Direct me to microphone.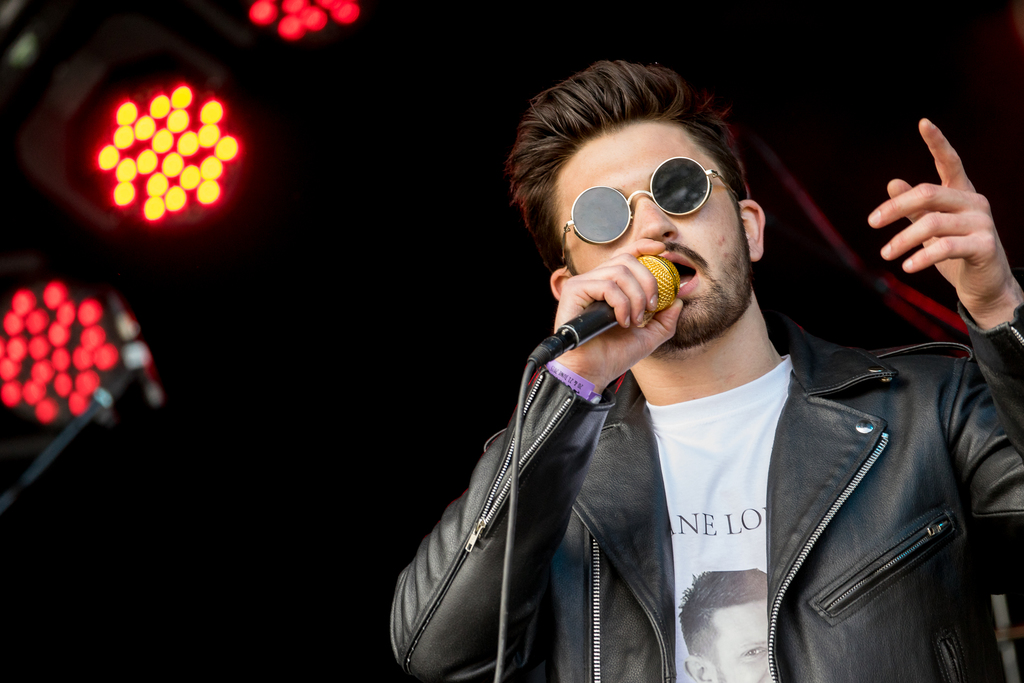
Direction: 531,243,705,373.
